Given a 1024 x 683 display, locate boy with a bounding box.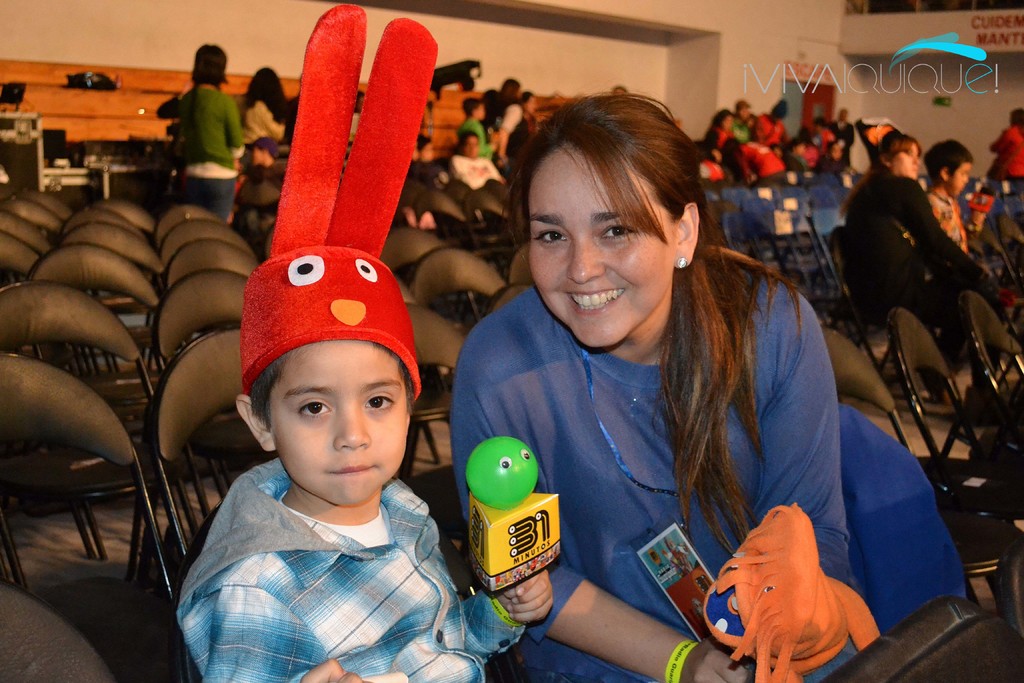
Located: detection(458, 85, 502, 169).
